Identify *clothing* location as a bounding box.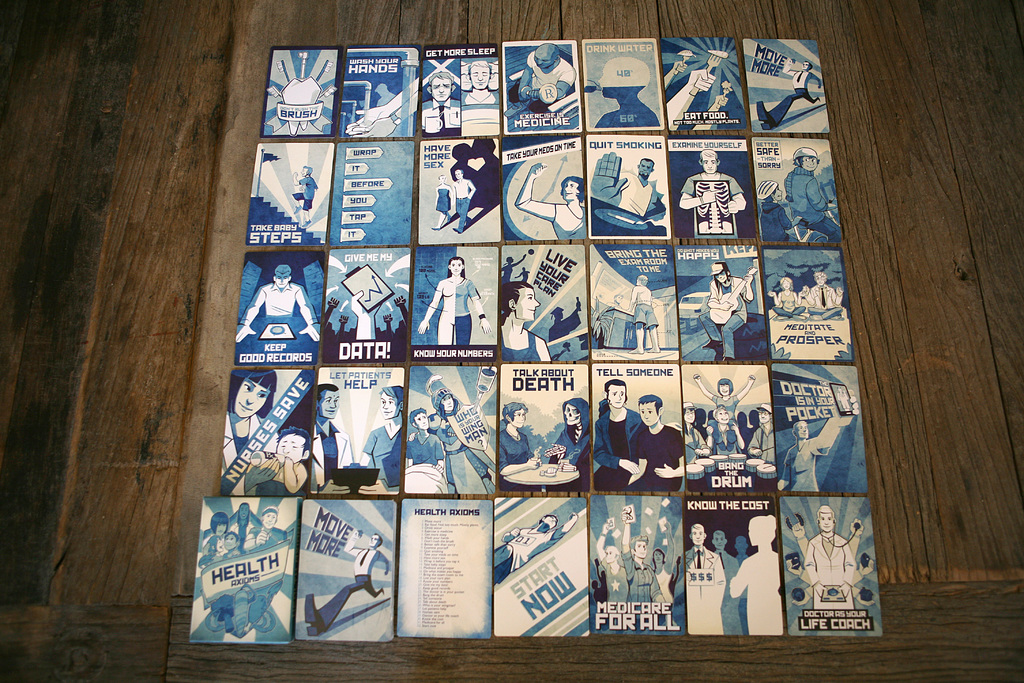
(554, 397, 593, 491).
